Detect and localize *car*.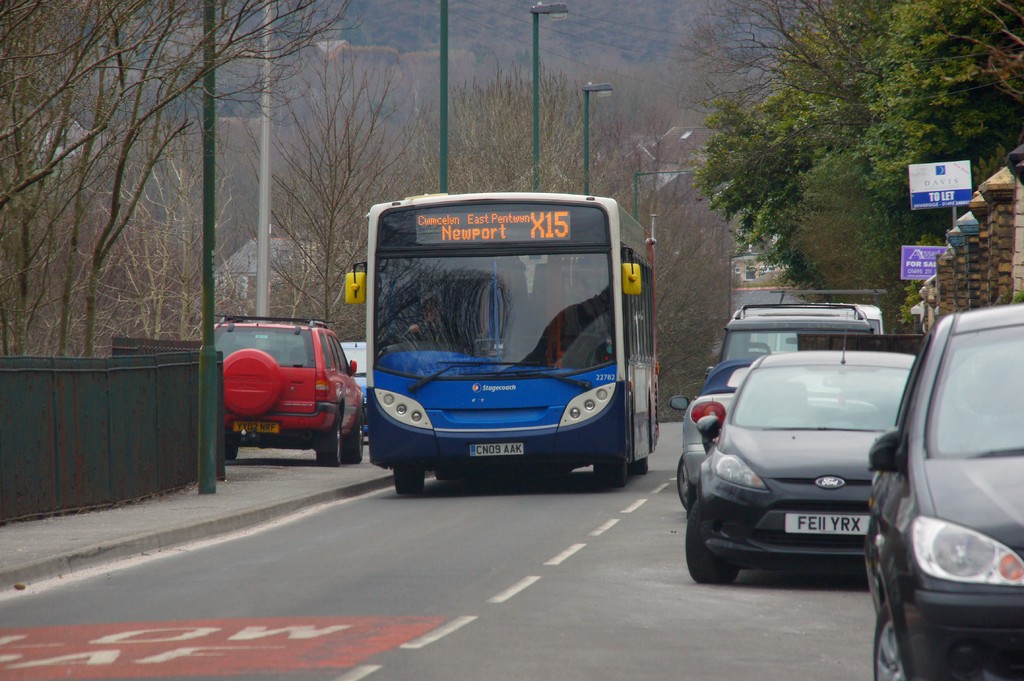
Localized at (701,303,883,378).
